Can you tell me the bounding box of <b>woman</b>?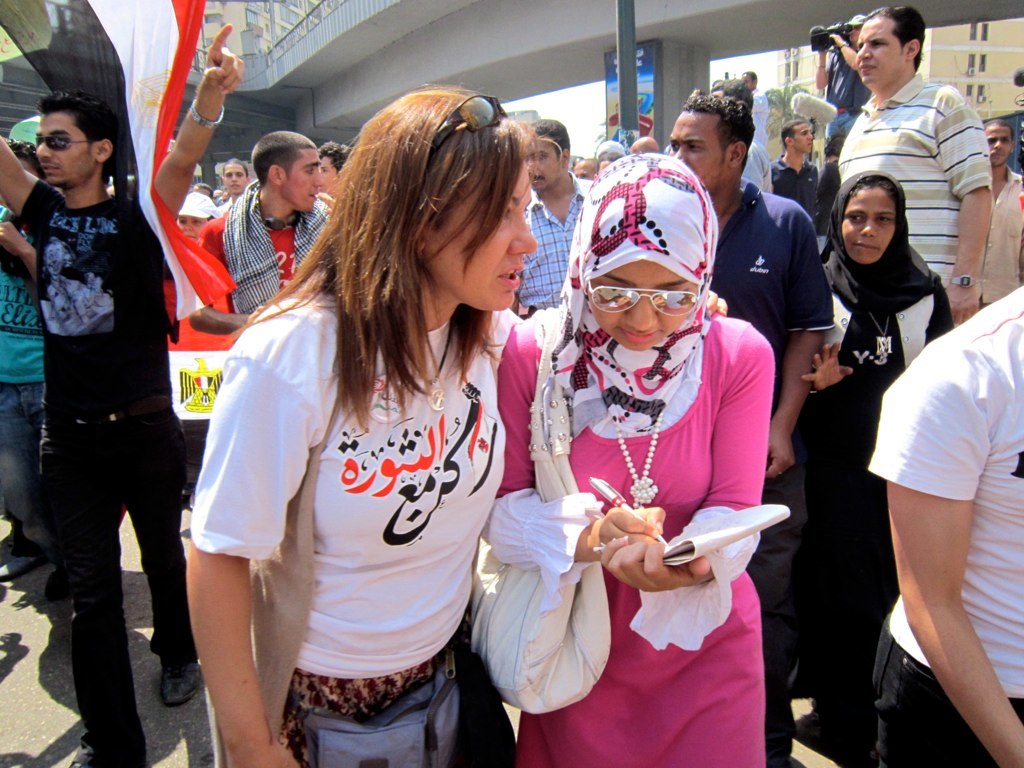
797,167,957,746.
